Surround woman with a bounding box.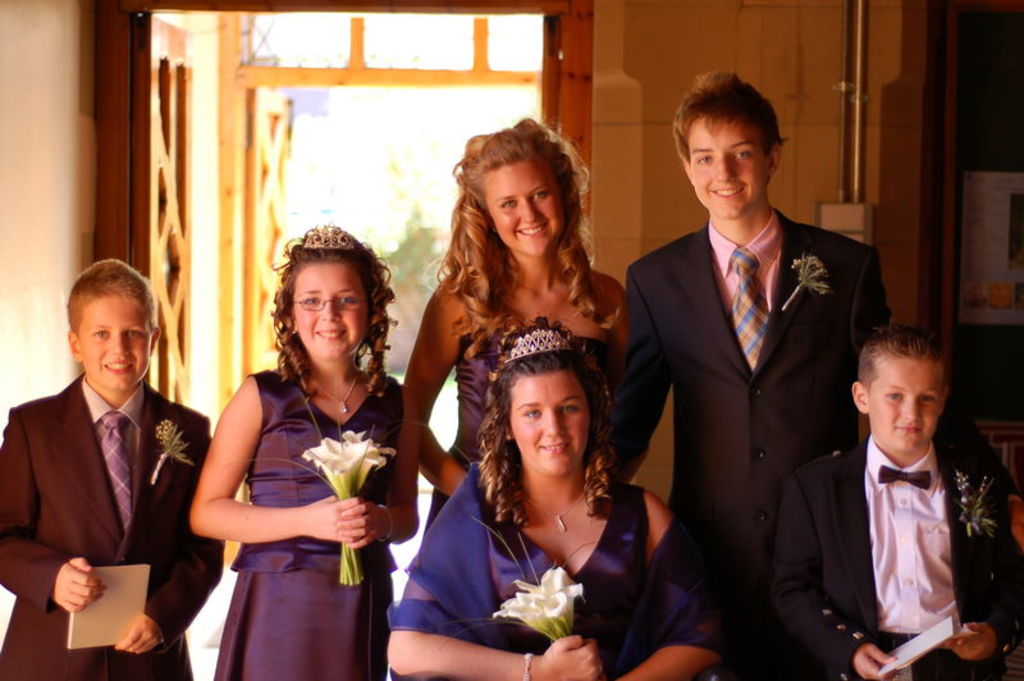
<region>184, 233, 399, 672</region>.
